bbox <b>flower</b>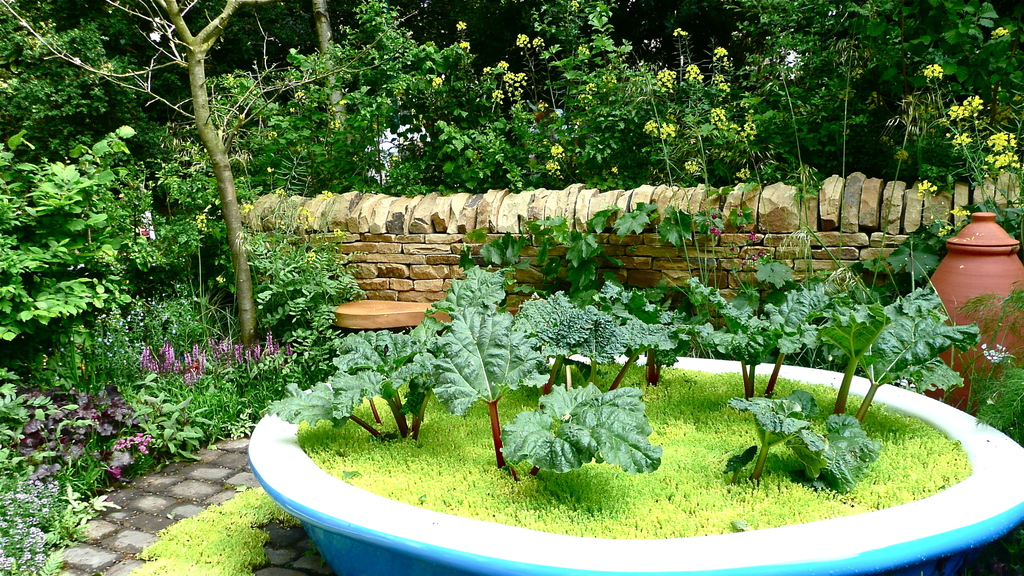
pyautogui.locateOnScreen(707, 209, 767, 267)
